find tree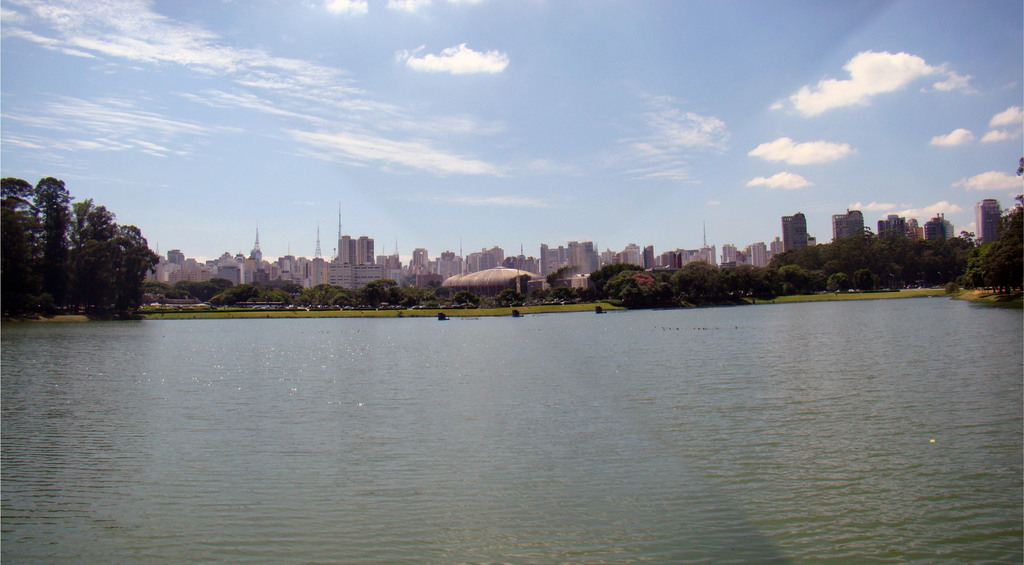
[211, 275, 229, 288]
